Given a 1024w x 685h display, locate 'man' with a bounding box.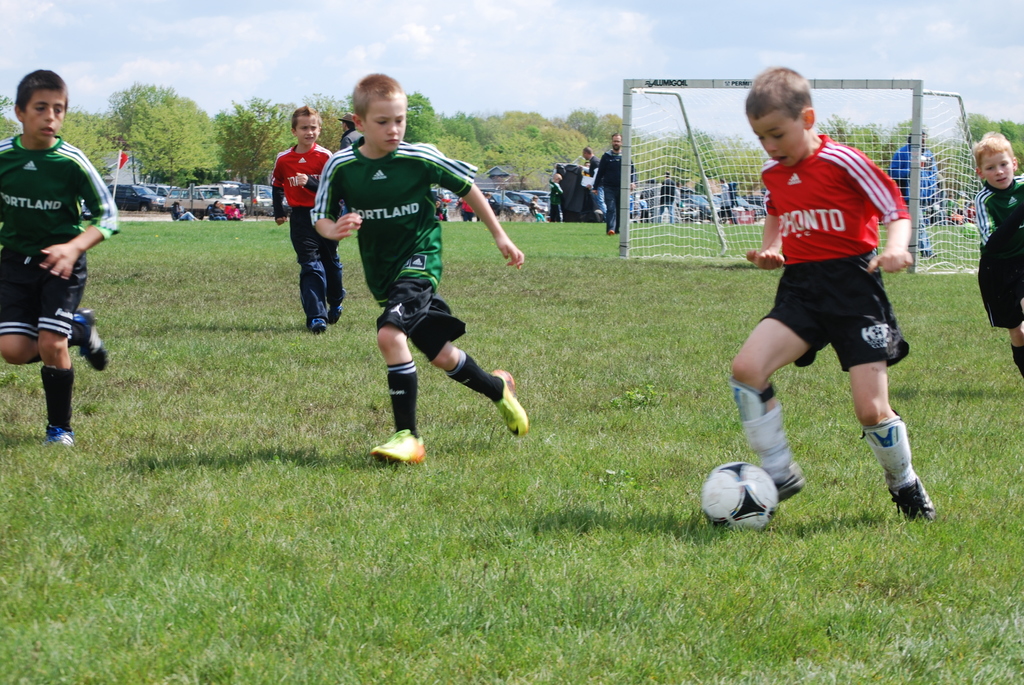
Located: locate(4, 77, 113, 445).
